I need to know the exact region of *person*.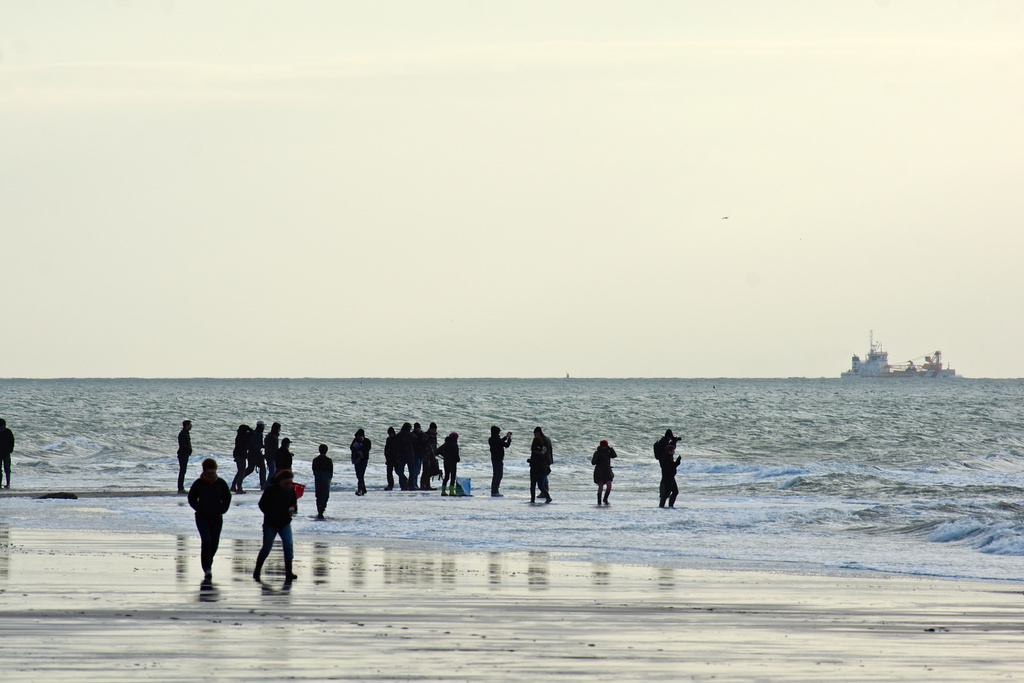
Region: [left=385, top=425, right=390, bottom=486].
